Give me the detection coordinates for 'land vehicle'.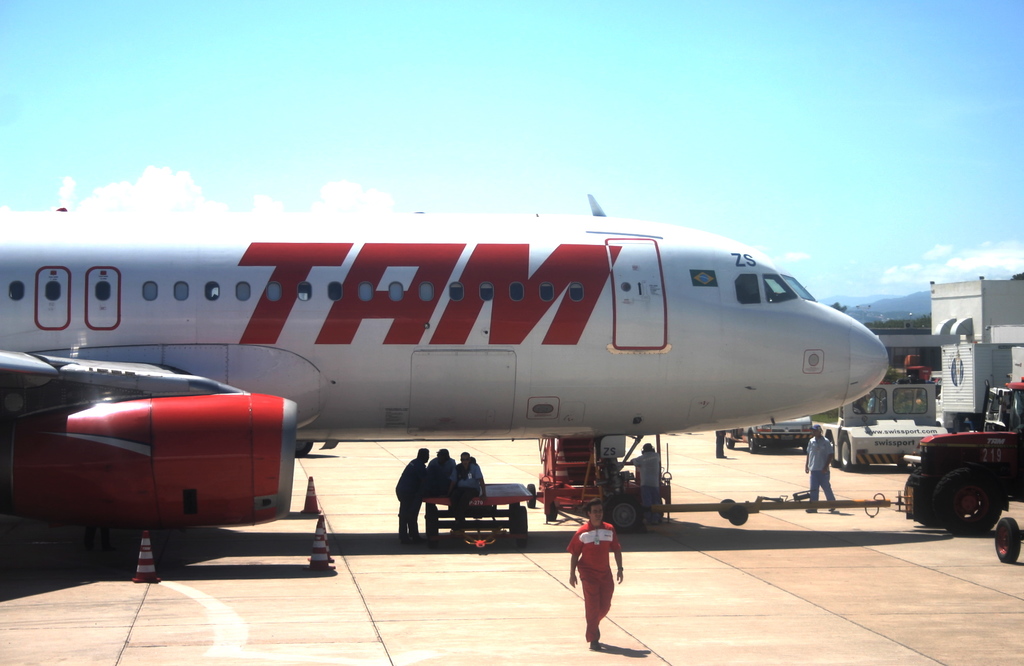
900,380,1023,532.
